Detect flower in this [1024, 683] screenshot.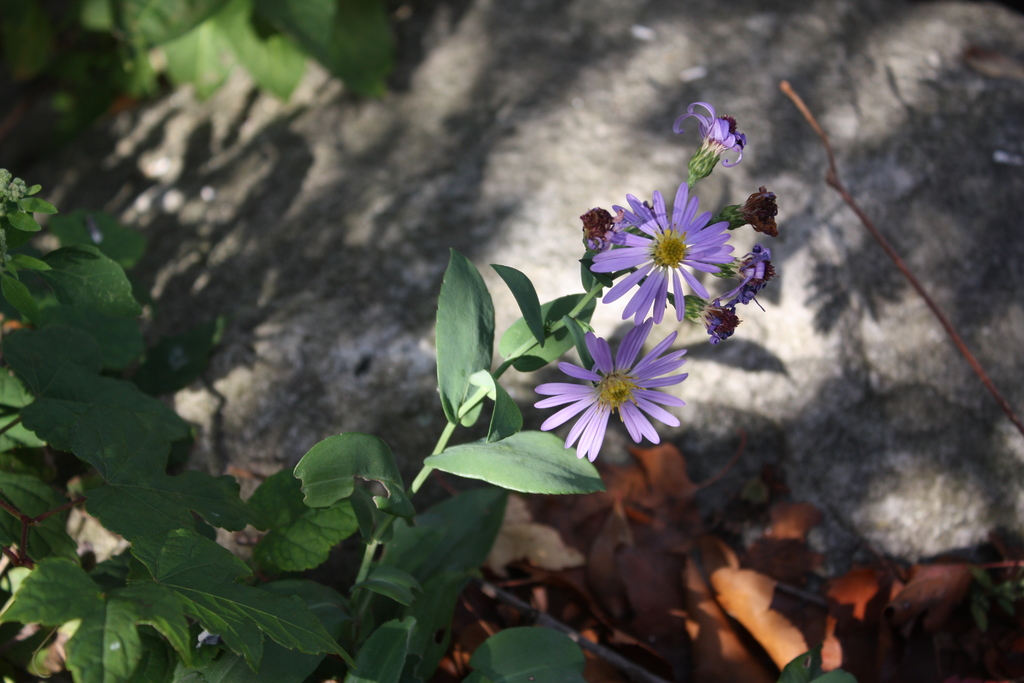
Detection: (x1=531, y1=324, x2=690, y2=472).
